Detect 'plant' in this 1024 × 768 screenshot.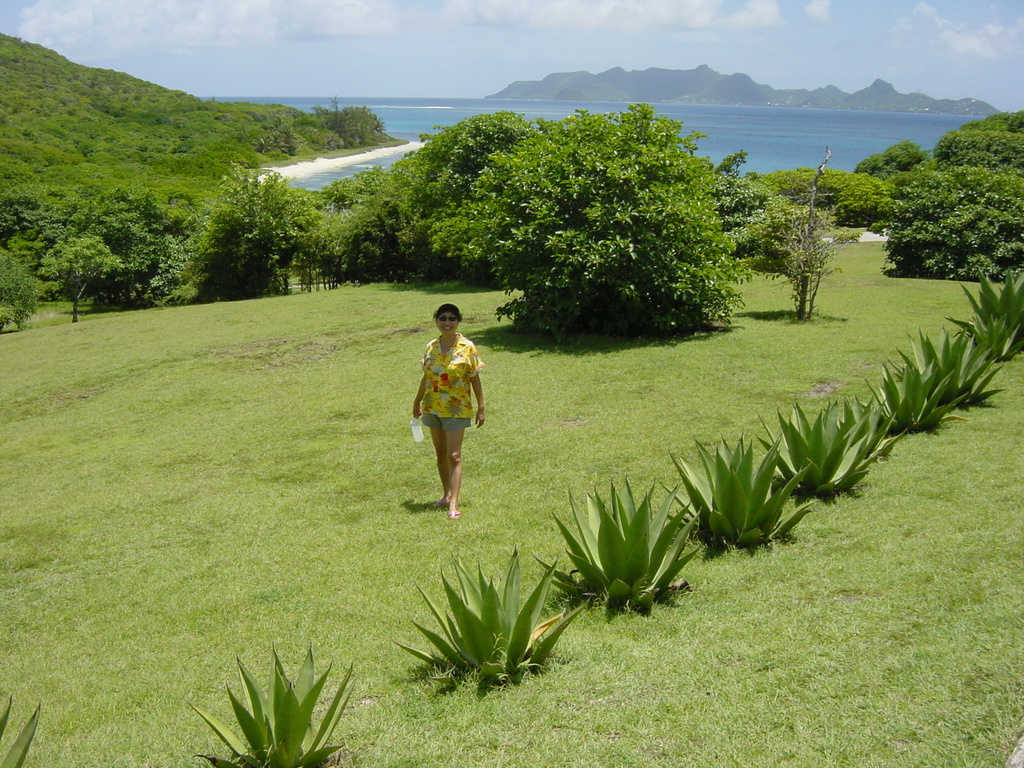
Detection: 753:387:880:492.
